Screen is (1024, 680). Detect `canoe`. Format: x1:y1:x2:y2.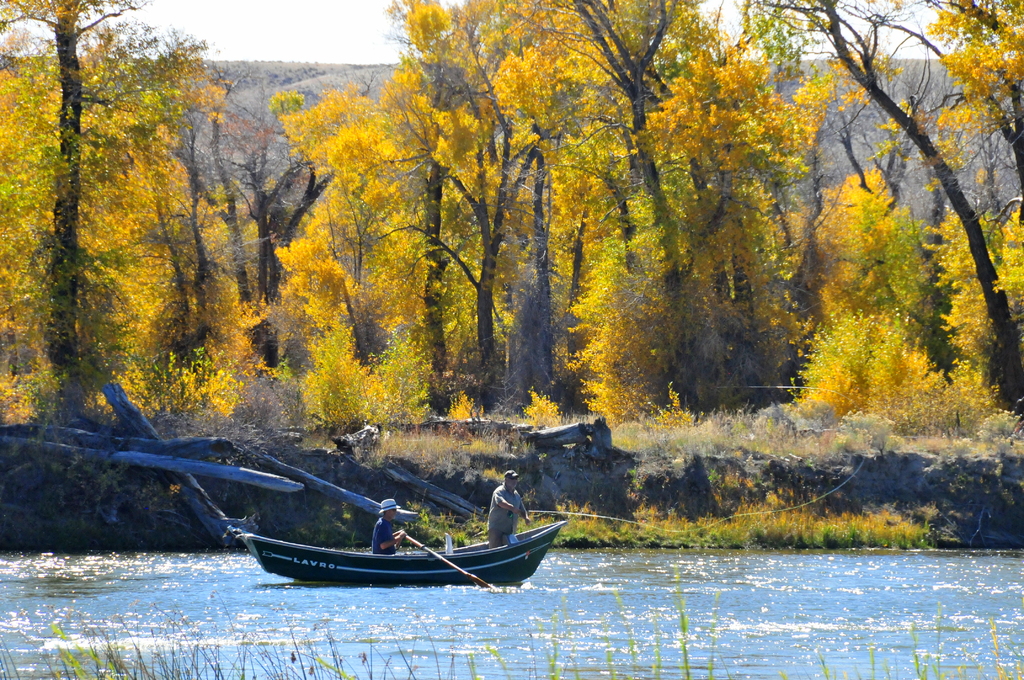
232:517:564:580.
